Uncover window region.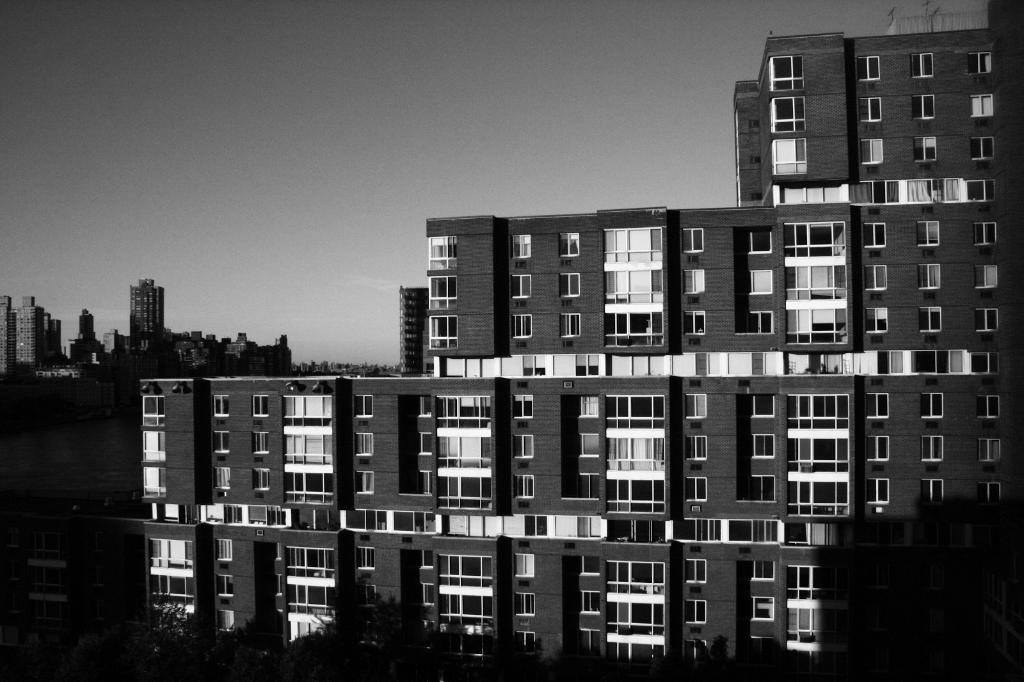
Uncovered: (685,632,707,669).
